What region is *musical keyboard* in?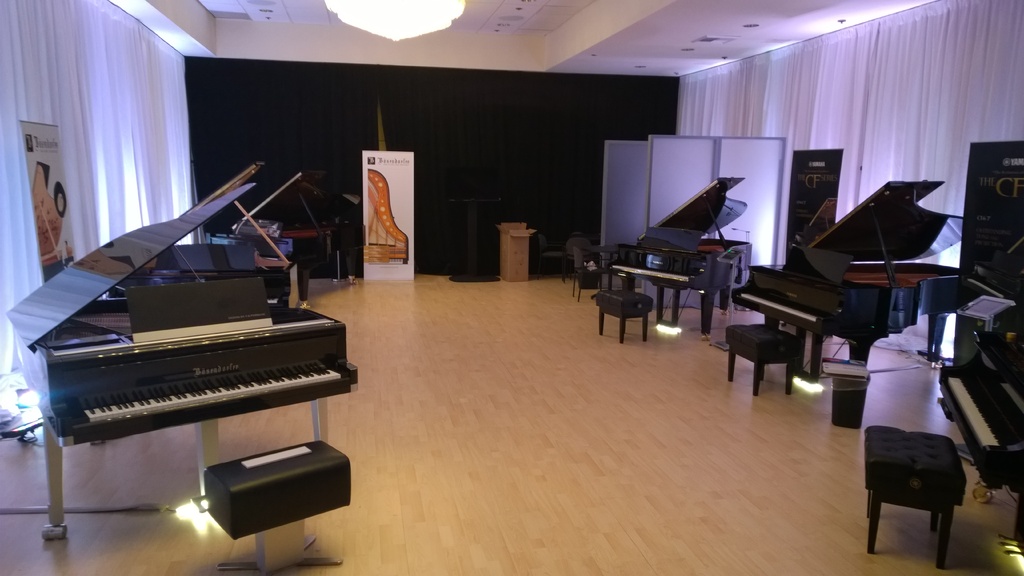
detection(945, 353, 1023, 449).
